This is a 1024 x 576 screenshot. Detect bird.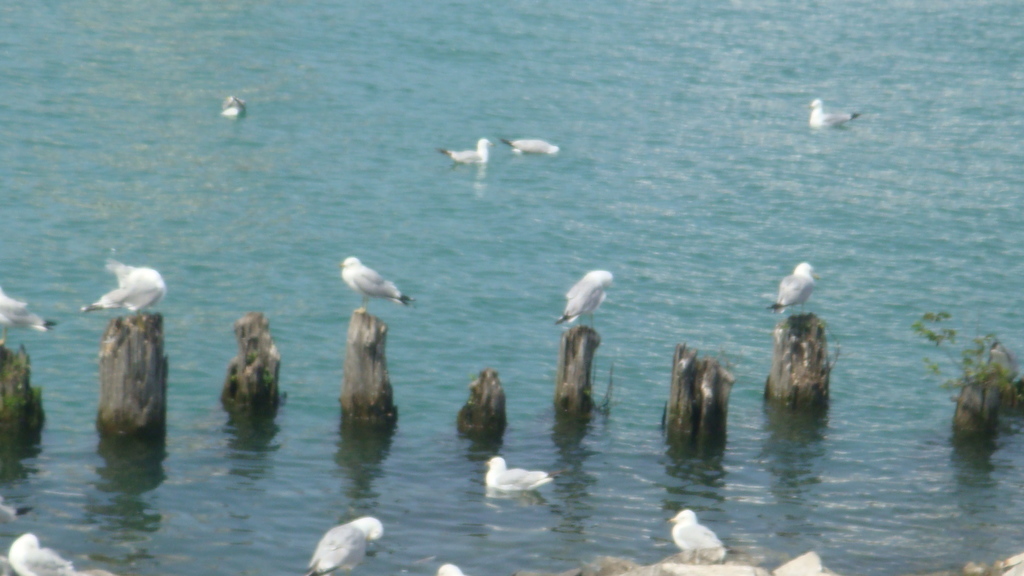
detection(806, 97, 856, 130).
